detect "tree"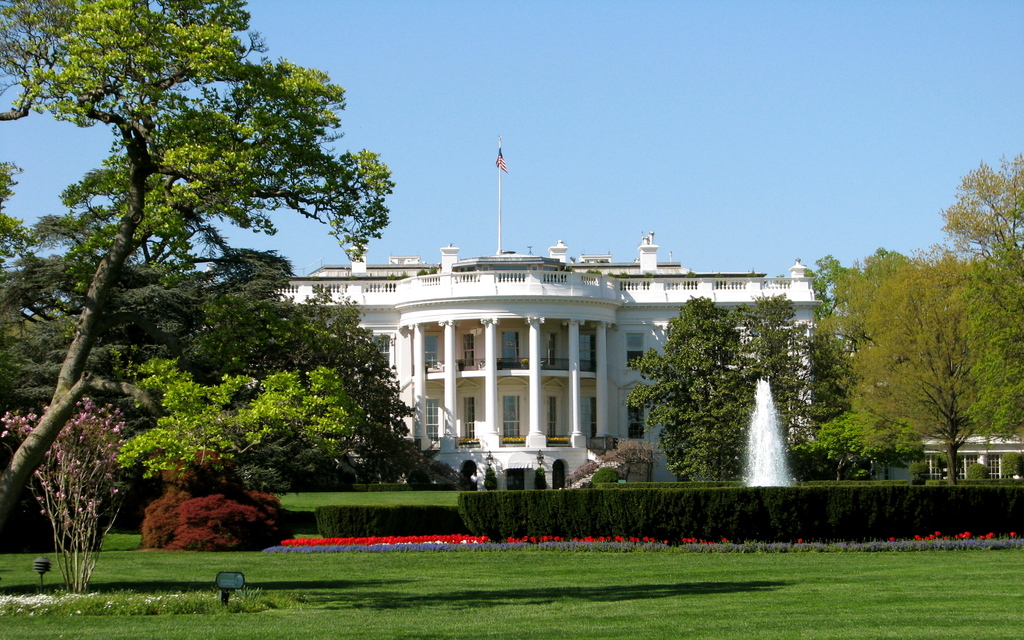
l=616, t=287, r=838, b=483
